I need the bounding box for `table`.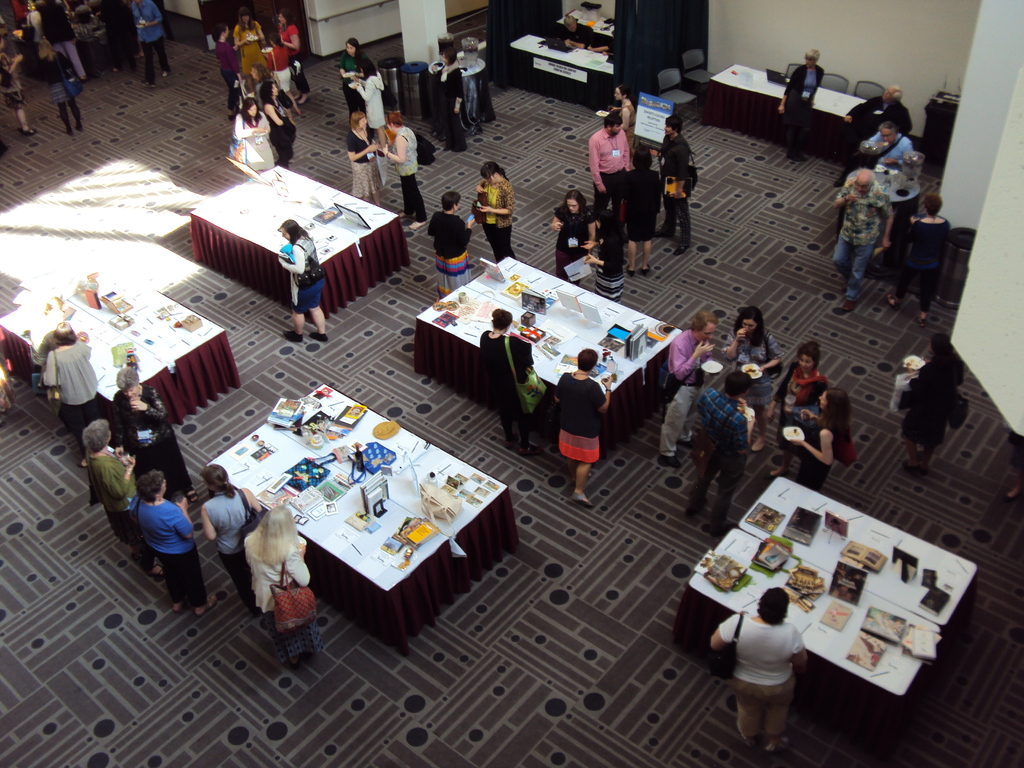
Here it is: (468, 259, 687, 410).
